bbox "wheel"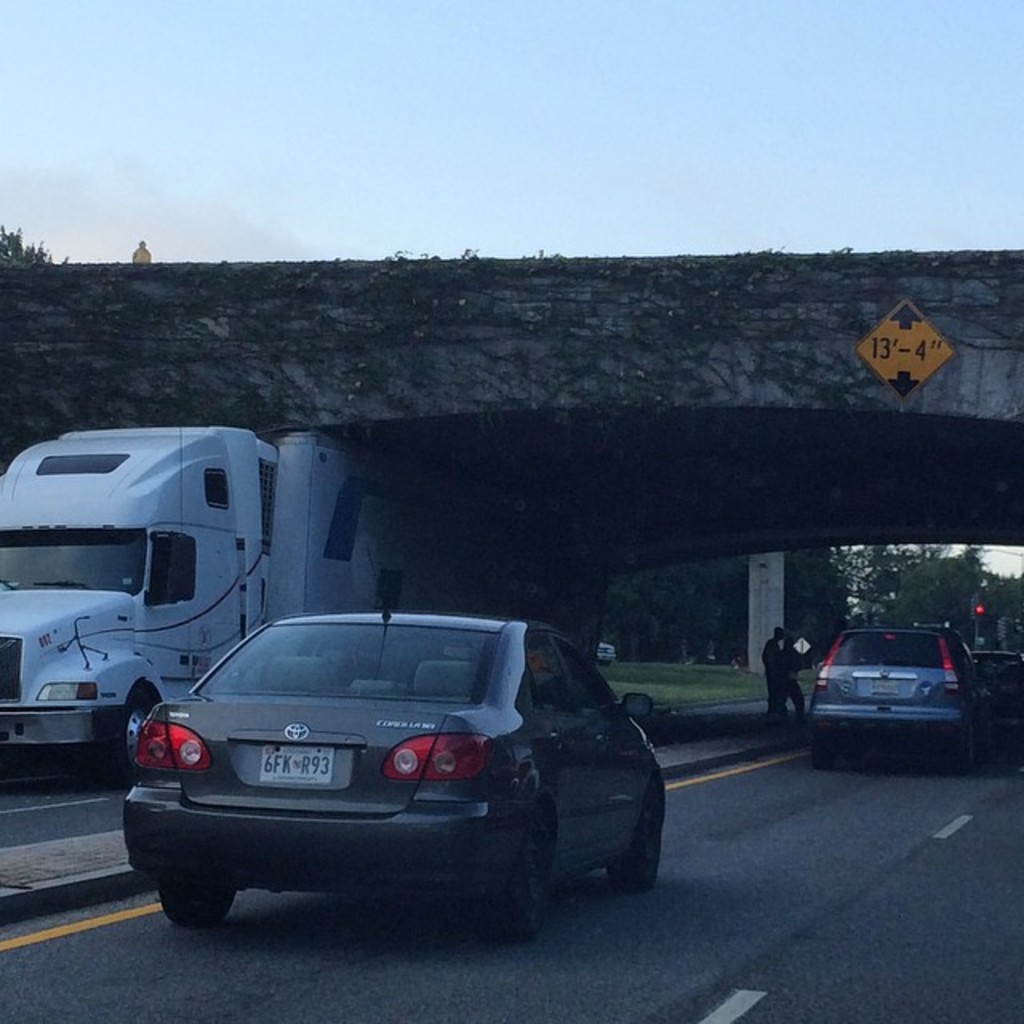
BBox(947, 730, 974, 768)
